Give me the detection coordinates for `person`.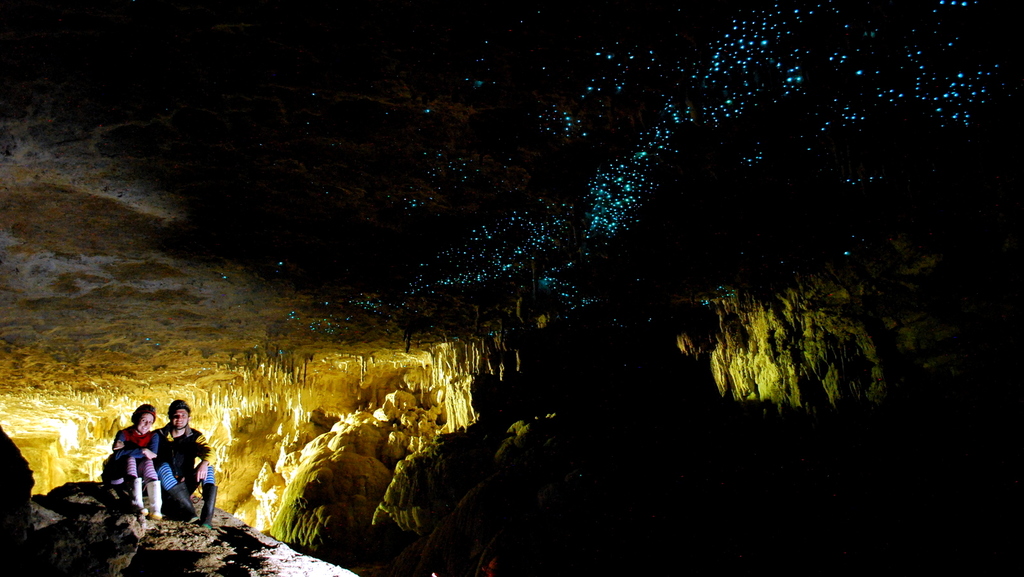
left=109, top=409, right=161, bottom=520.
